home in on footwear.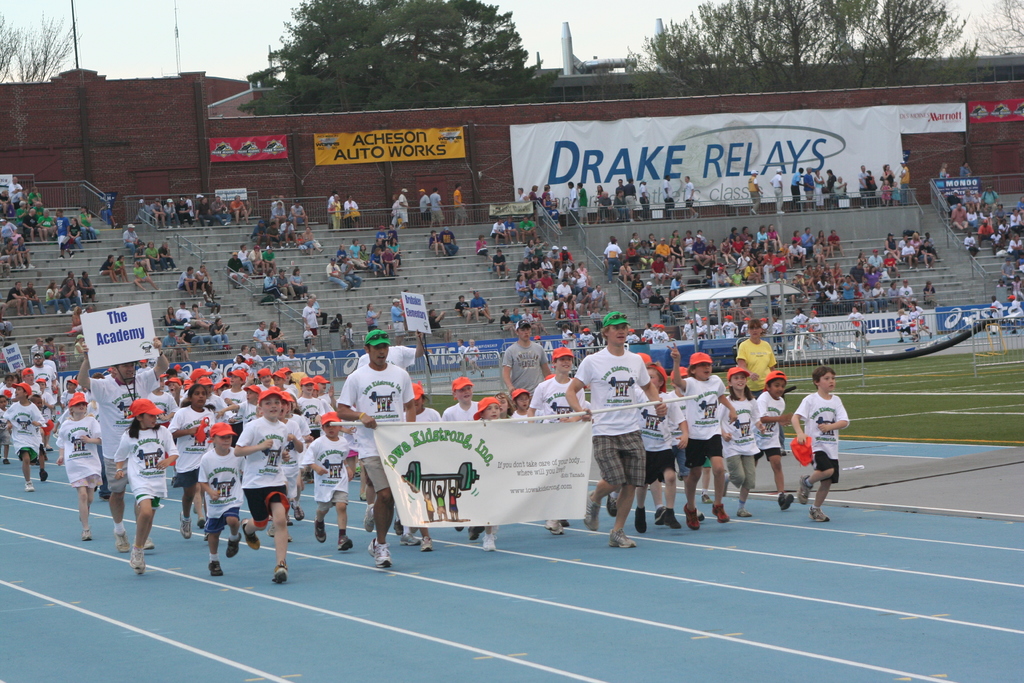
Homed in at (481, 530, 496, 552).
